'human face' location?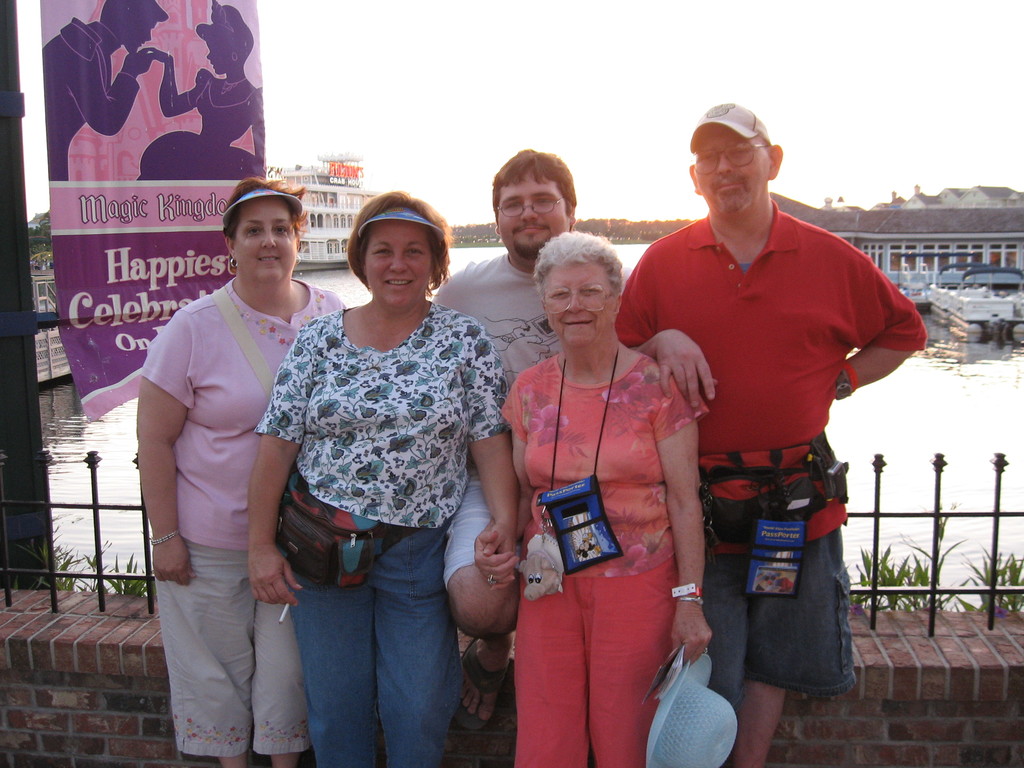
[left=367, top=220, right=431, bottom=309]
